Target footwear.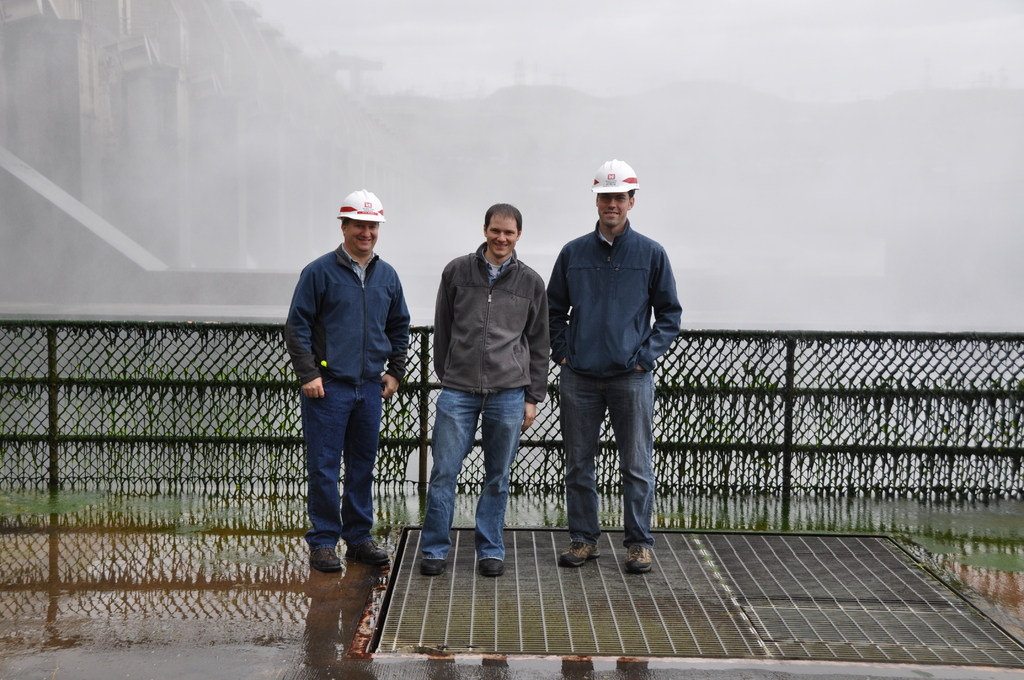
Target region: pyautogui.locateOnScreen(311, 546, 337, 571).
